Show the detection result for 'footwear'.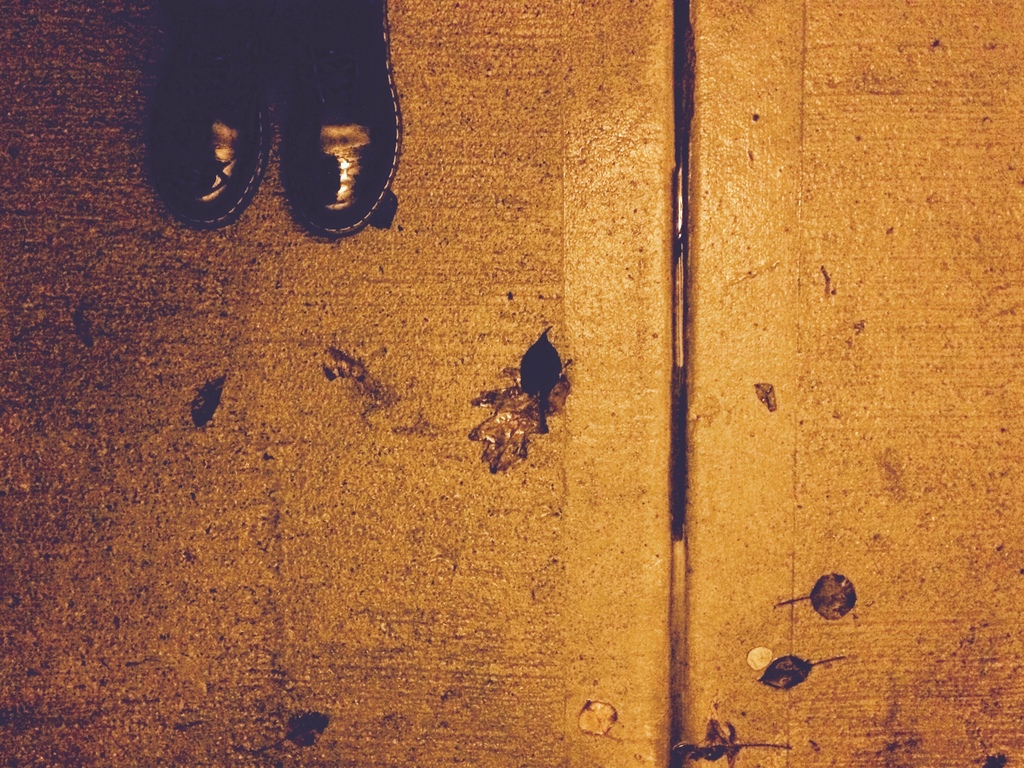
{"x1": 269, "y1": 1, "x2": 408, "y2": 244}.
